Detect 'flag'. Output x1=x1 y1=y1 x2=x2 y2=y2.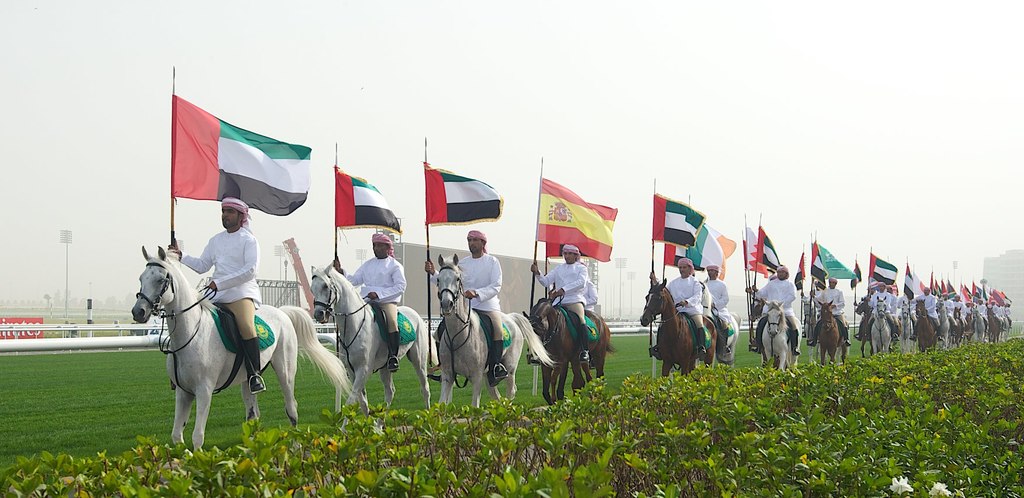
x1=532 y1=179 x2=621 y2=265.
